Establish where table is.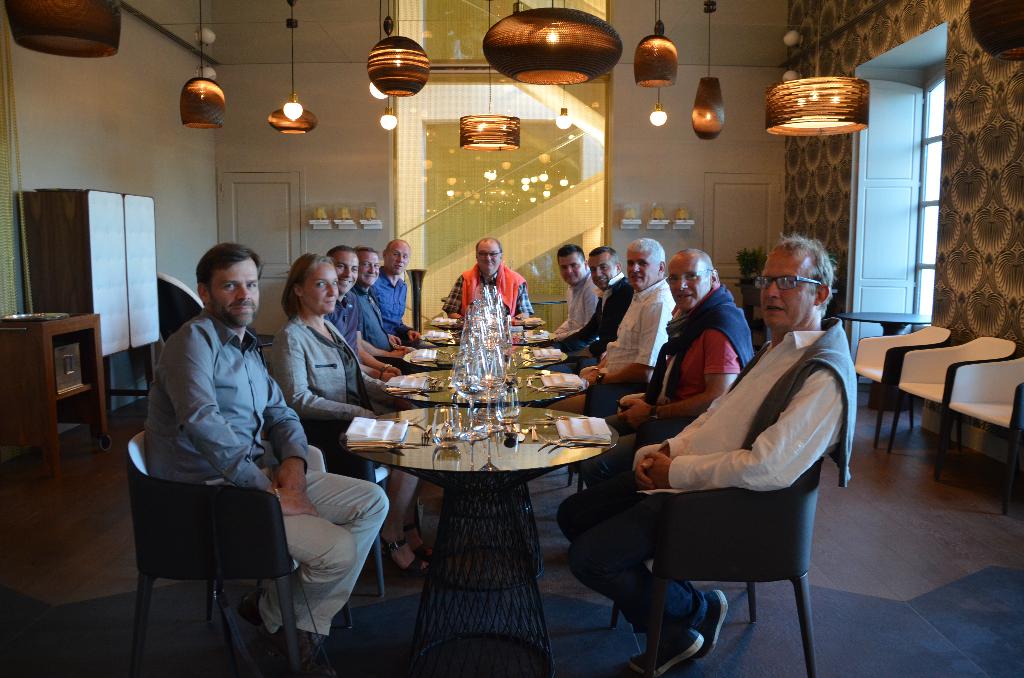
Established at (340, 403, 616, 677).
